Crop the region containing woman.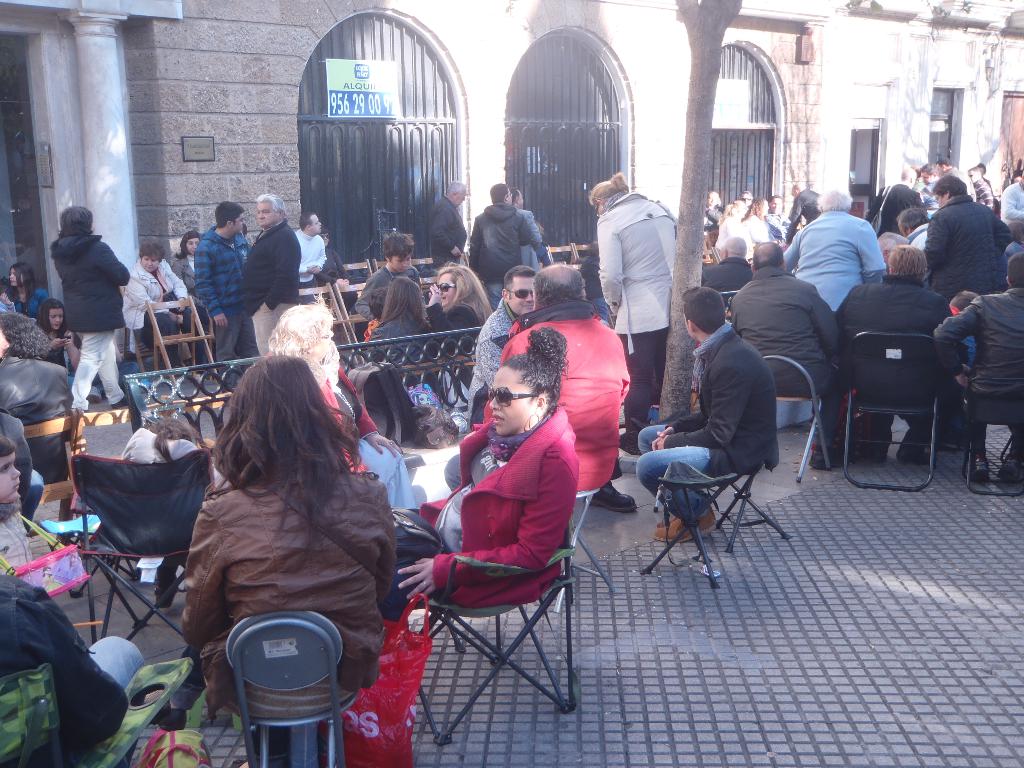
Crop region: (62,205,138,415).
